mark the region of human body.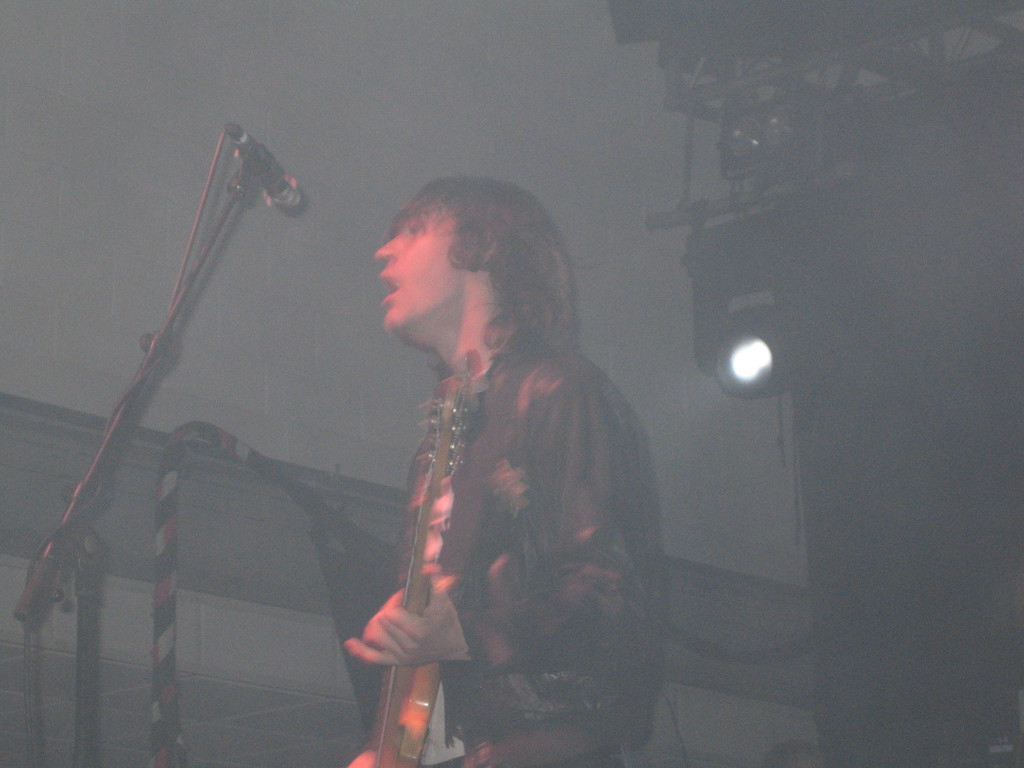
Region: pyautogui.locateOnScreen(349, 179, 669, 767).
